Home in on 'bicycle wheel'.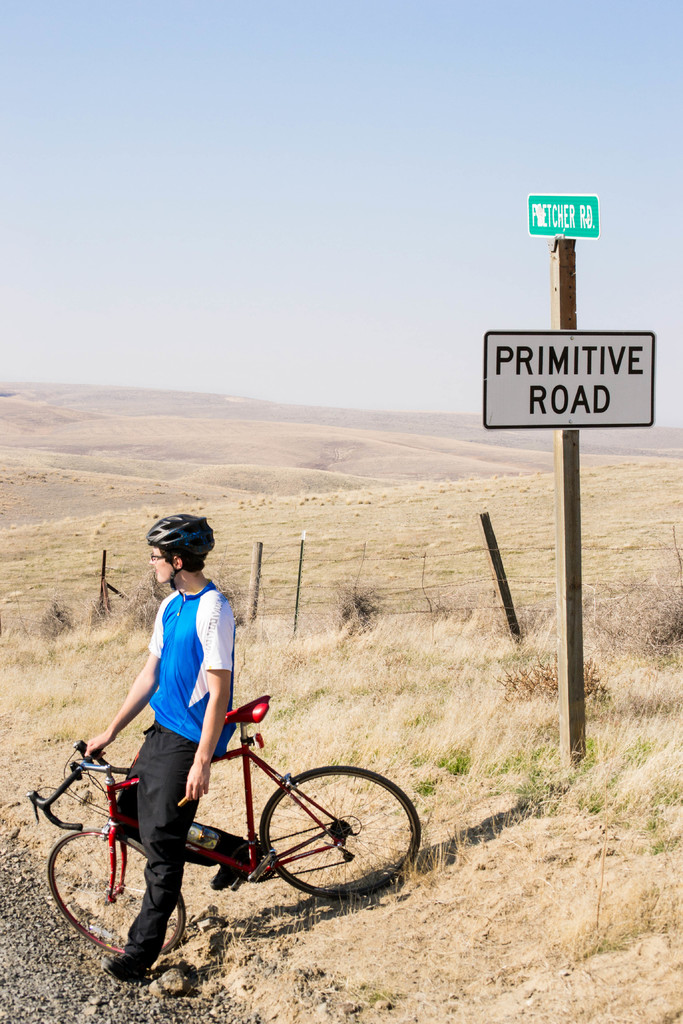
Homed in at <region>39, 822, 192, 961</region>.
